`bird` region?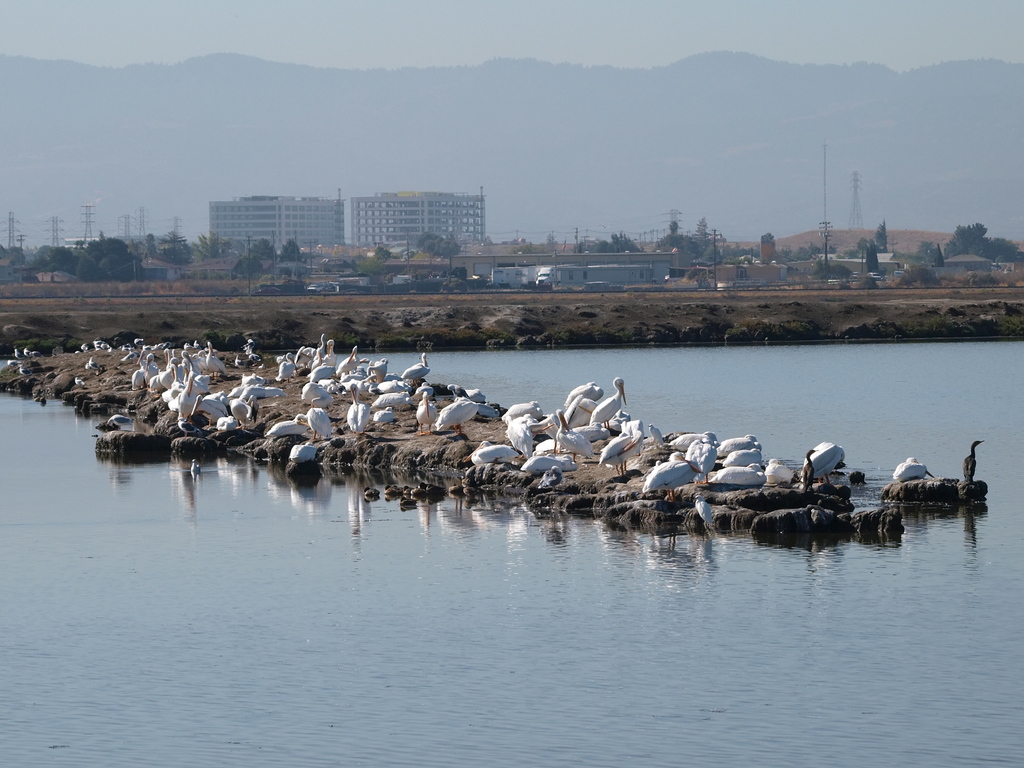
31,395,48,406
